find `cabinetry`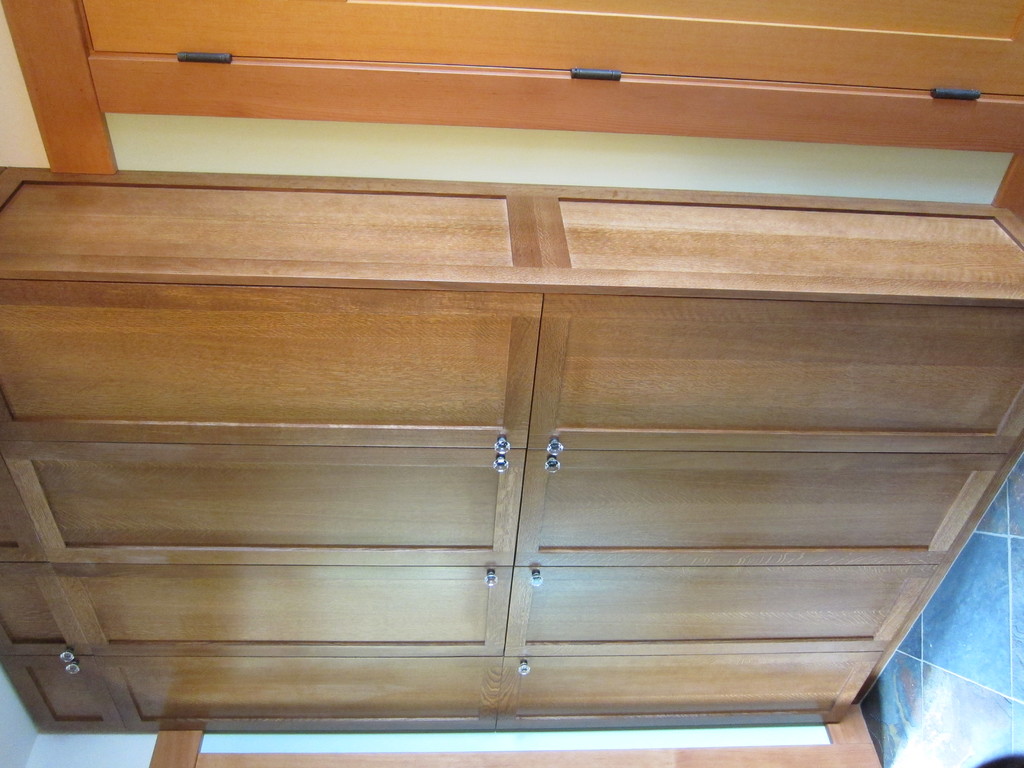
locate(0, 51, 1017, 767)
